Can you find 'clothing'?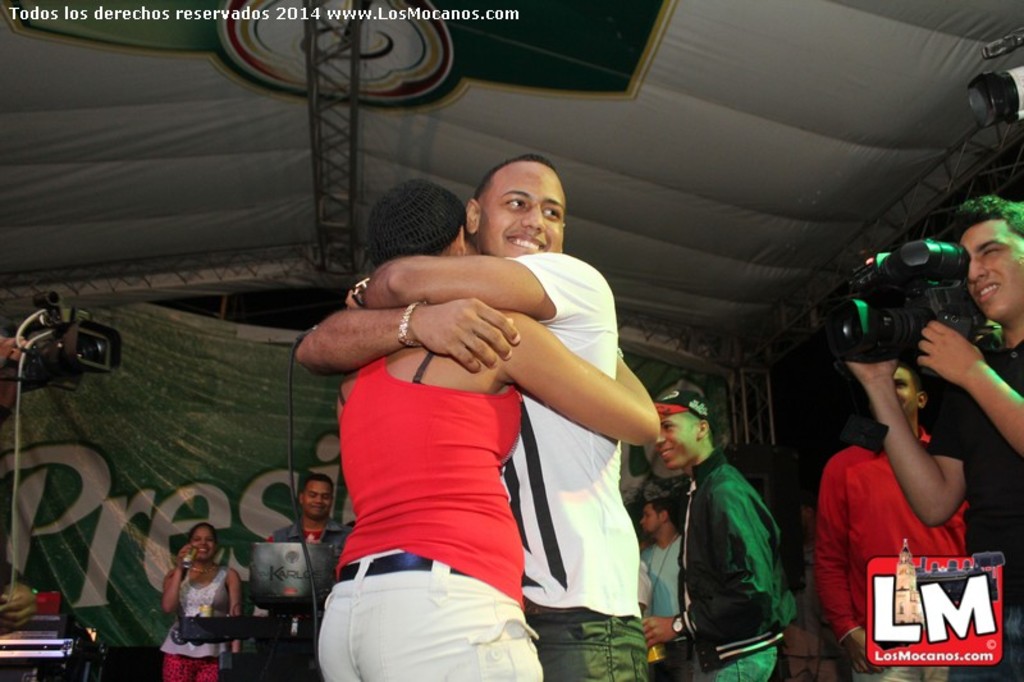
Yes, bounding box: box=[635, 545, 690, 681].
